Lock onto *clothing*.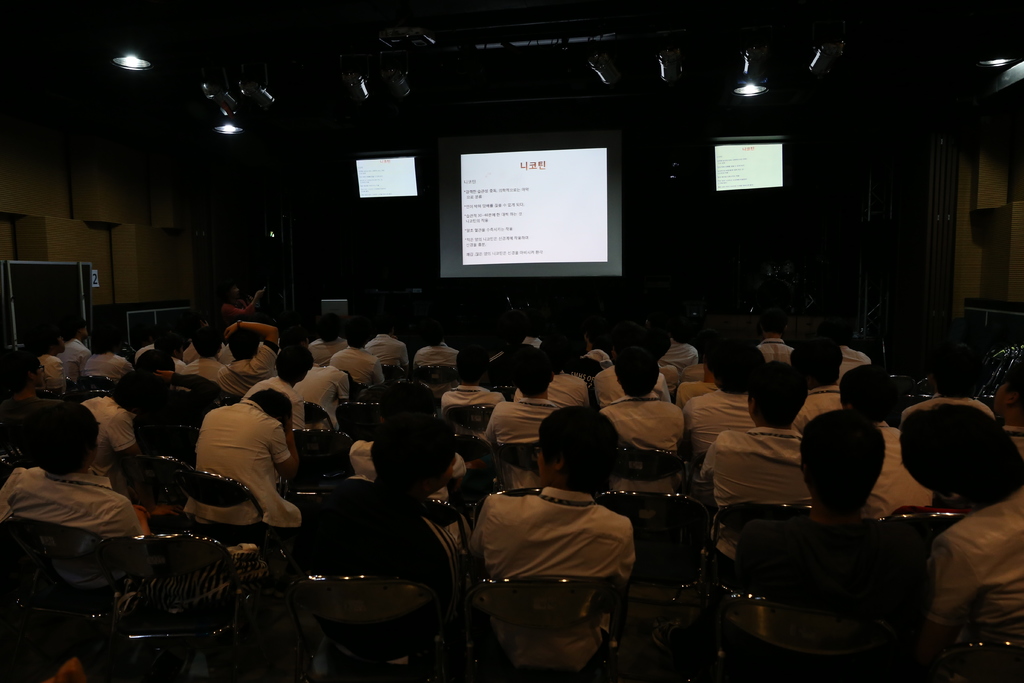
Locked: select_region(923, 483, 1023, 650).
